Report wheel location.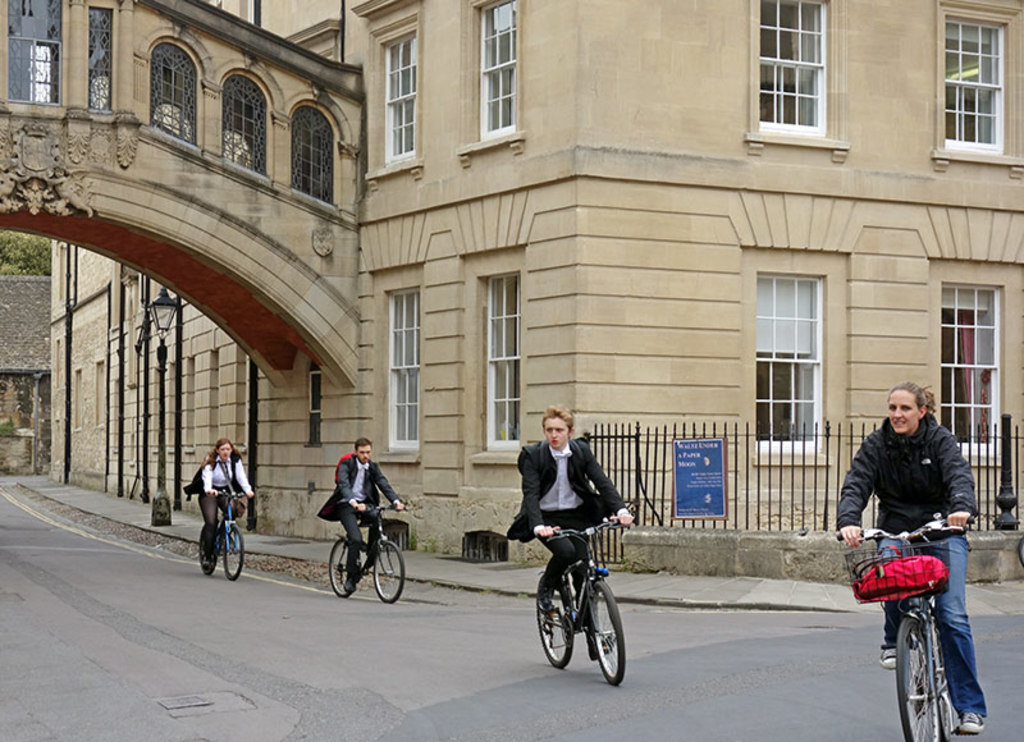
Report: bbox=(897, 609, 972, 728).
